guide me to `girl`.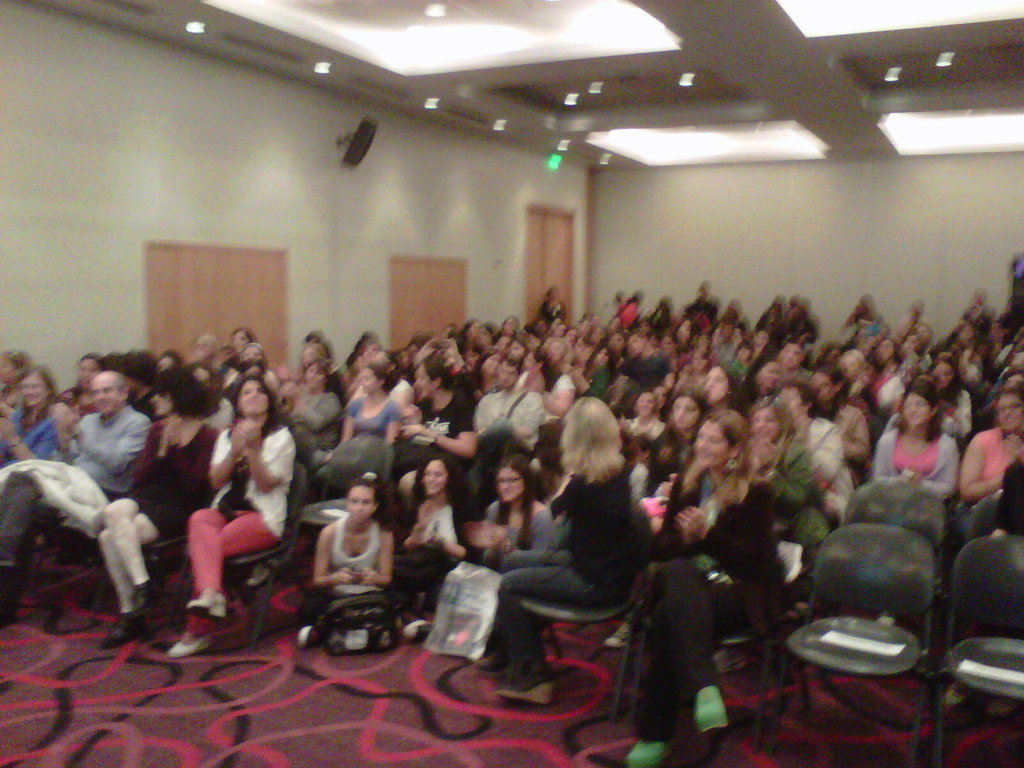
Guidance: {"left": 644, "top": 403, "right": 785, "bottom": 762}.
